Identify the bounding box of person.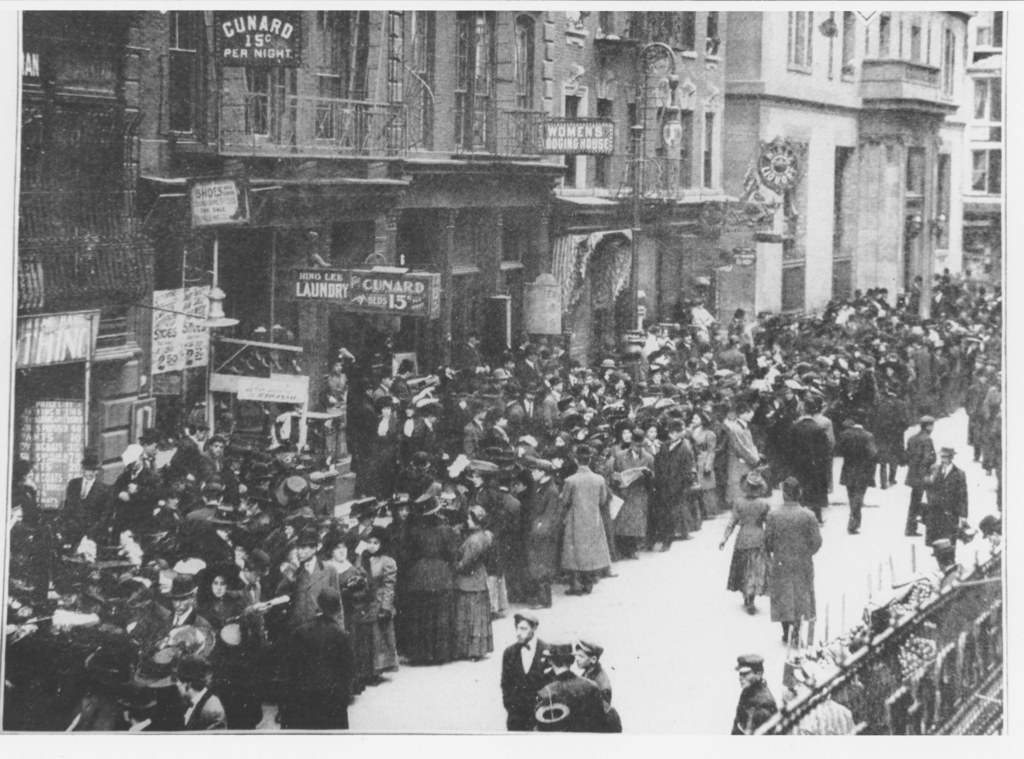
(x1=463, y1=403, x2=481, y2=455).
